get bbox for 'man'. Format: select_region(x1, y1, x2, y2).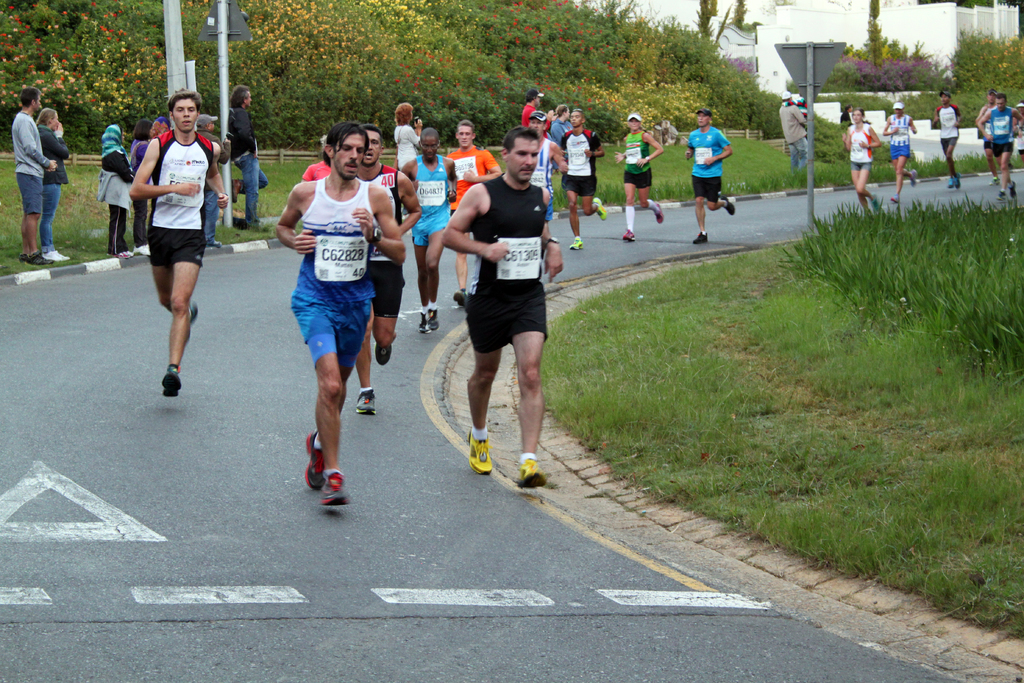
select_region(838, 103, 854, 127).
